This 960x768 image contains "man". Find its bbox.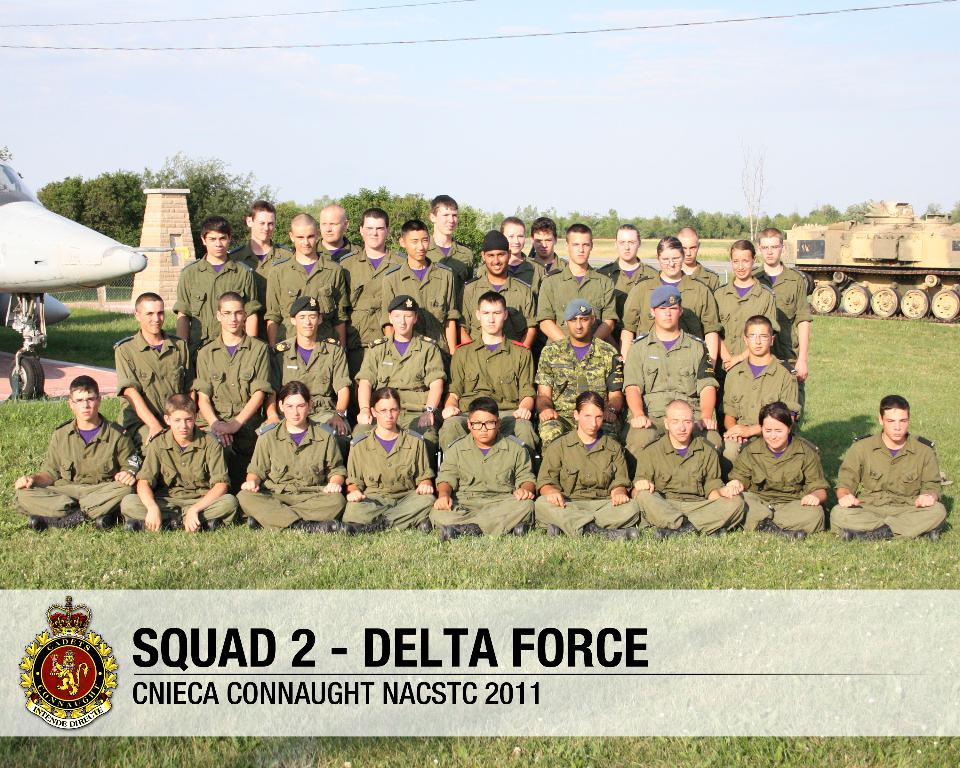
[526,221,562,280].
